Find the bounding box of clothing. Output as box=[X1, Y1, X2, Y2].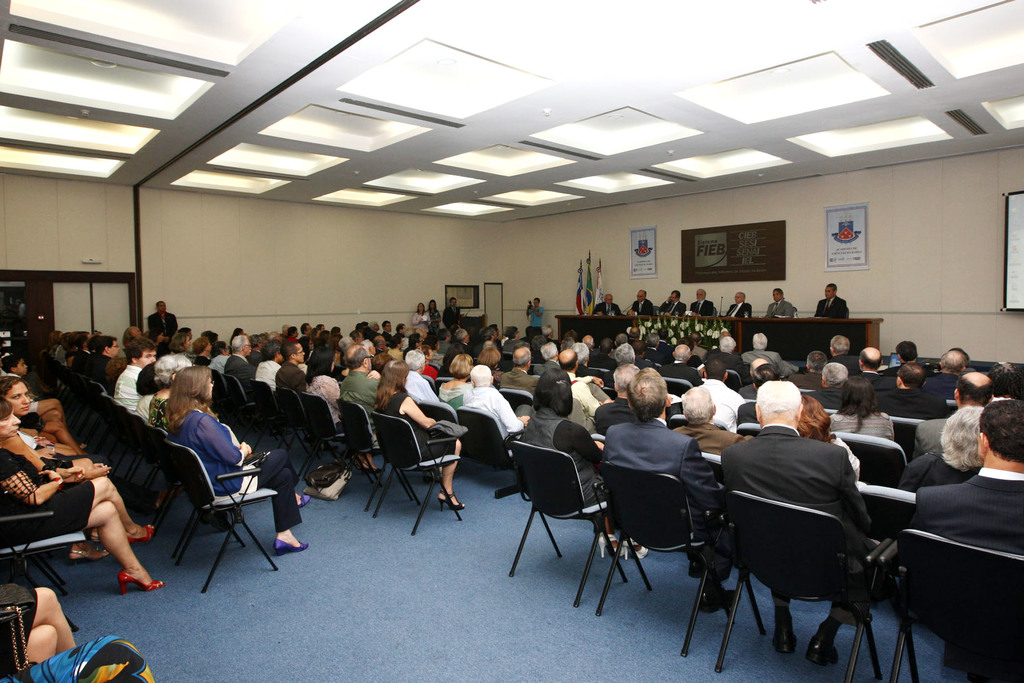
box=[595, 300, 620, 317].
